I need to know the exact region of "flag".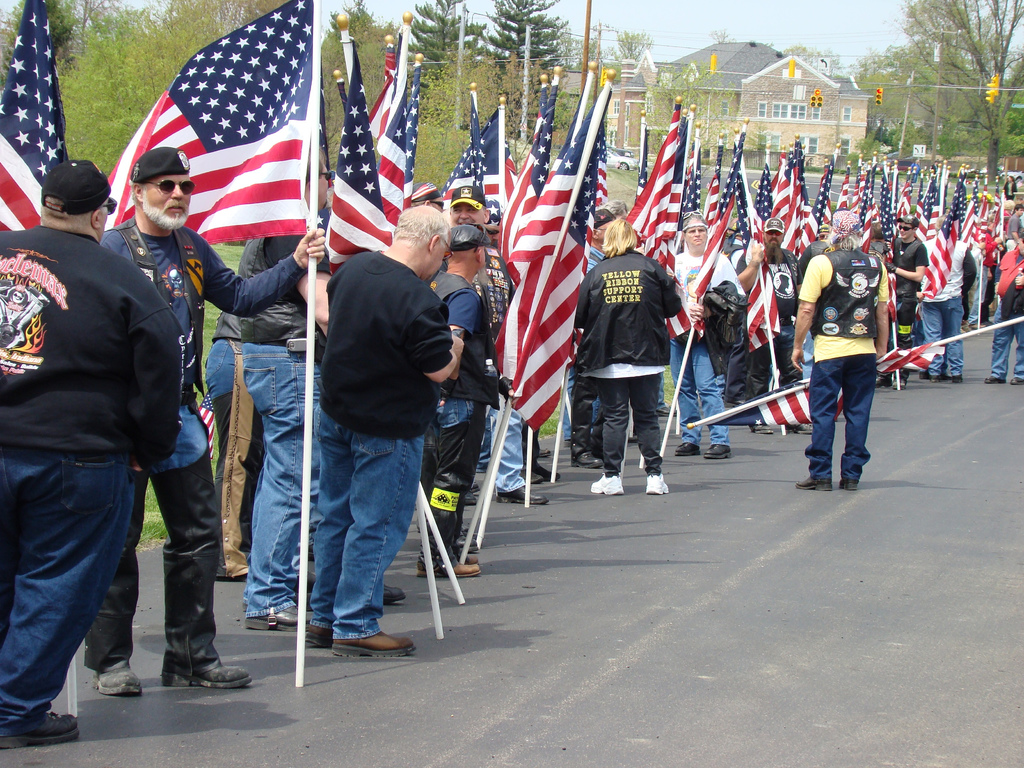
Region: select_region(916, 179, 966, 307).
